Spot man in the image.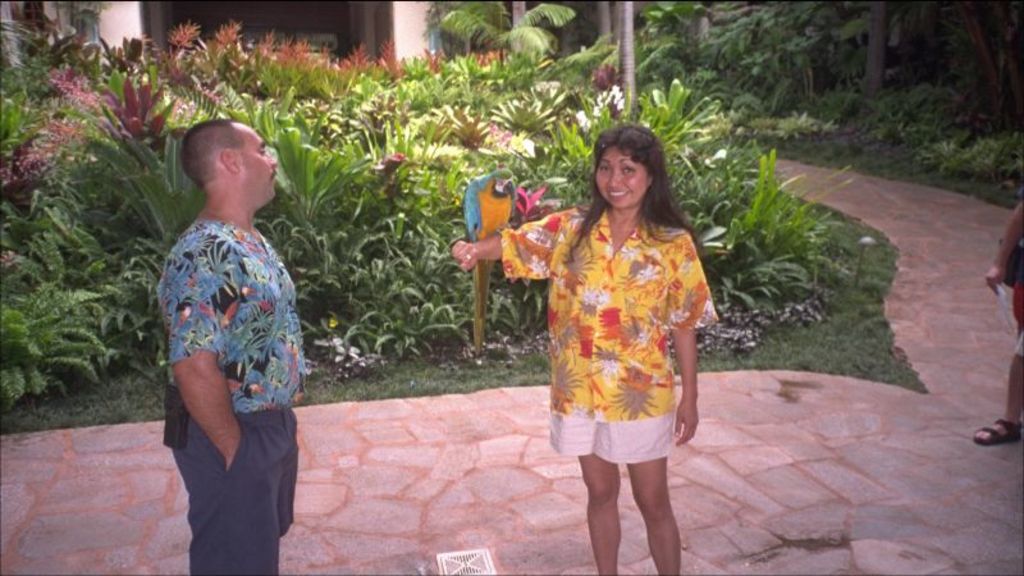
man found at [x1=975, y1=205, x2=1023, y2=451].
